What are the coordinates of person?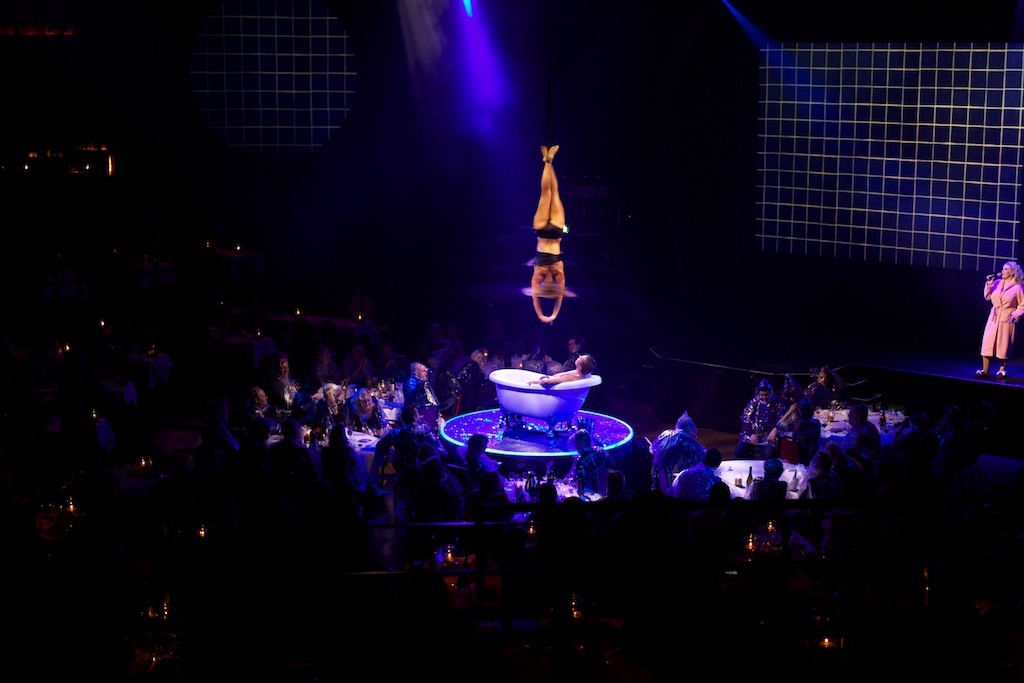
[975,259,1023,375].
